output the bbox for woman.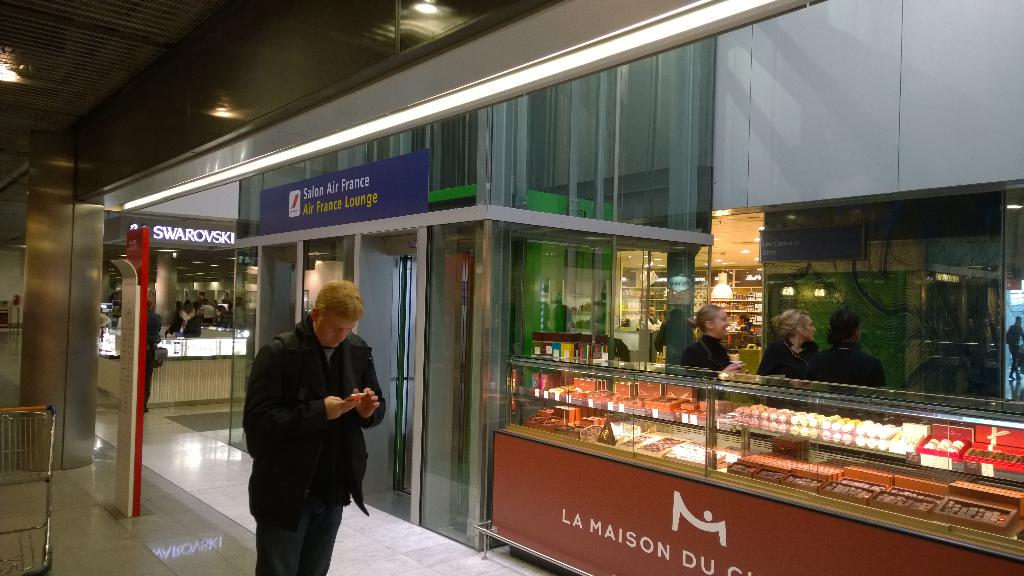
235 257 379 575.
